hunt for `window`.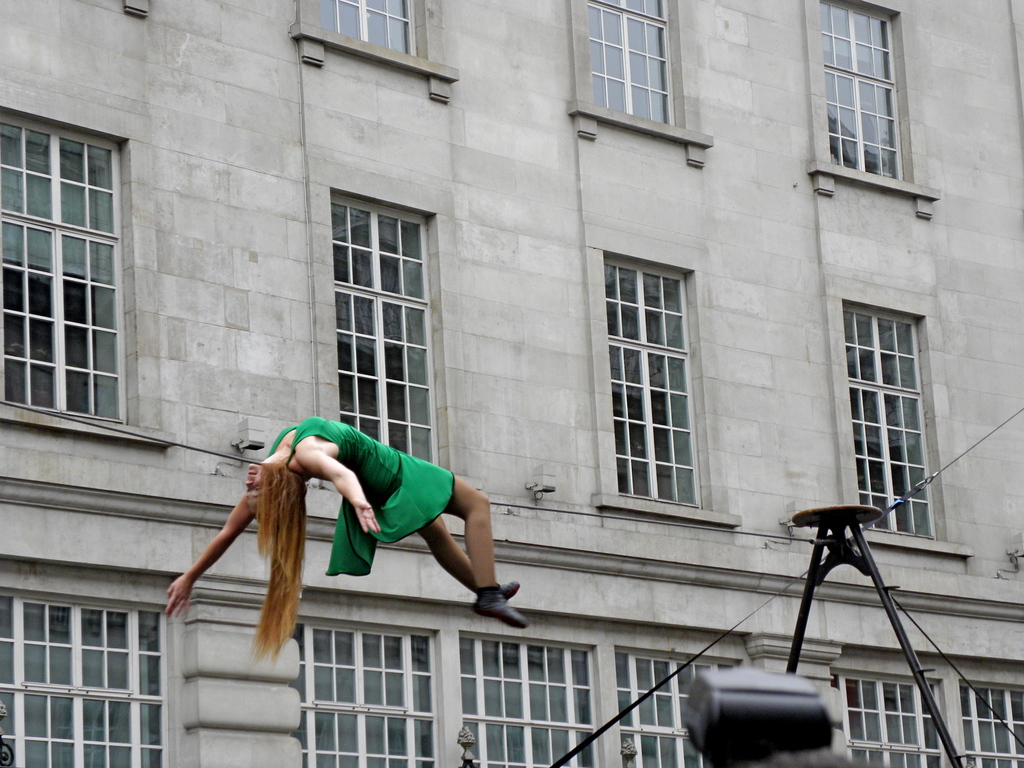
Hunted down at region(963, 679, 1023, 767).
